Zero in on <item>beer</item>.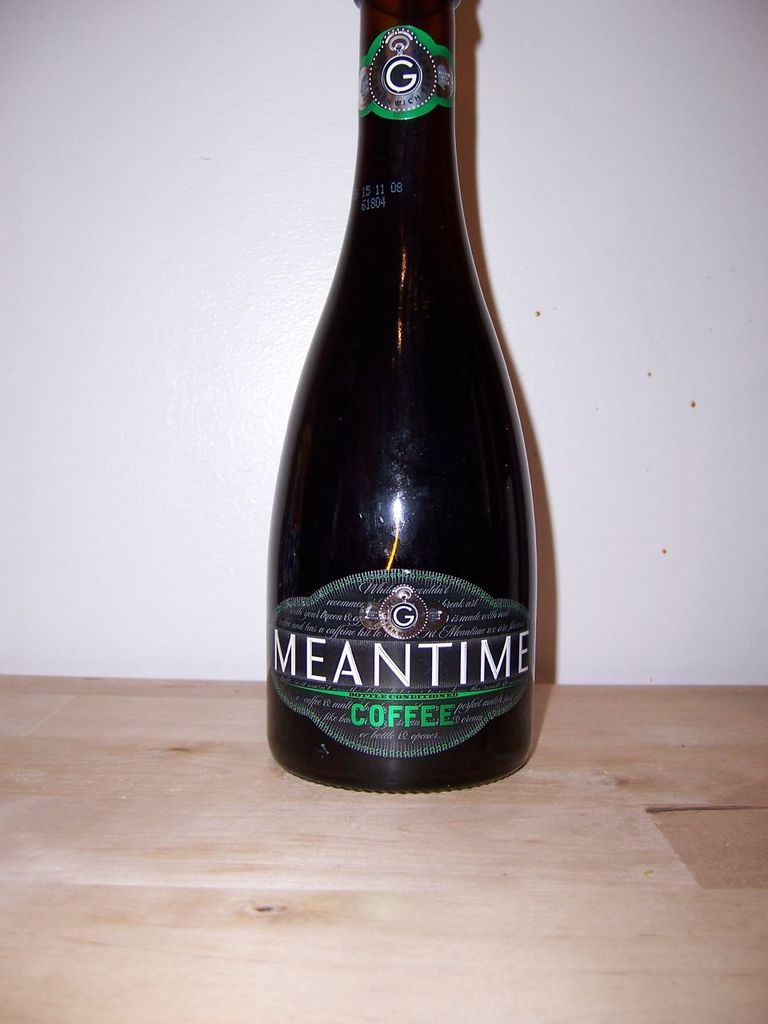
Zeroed in: region(262, 0, 534, 797).
